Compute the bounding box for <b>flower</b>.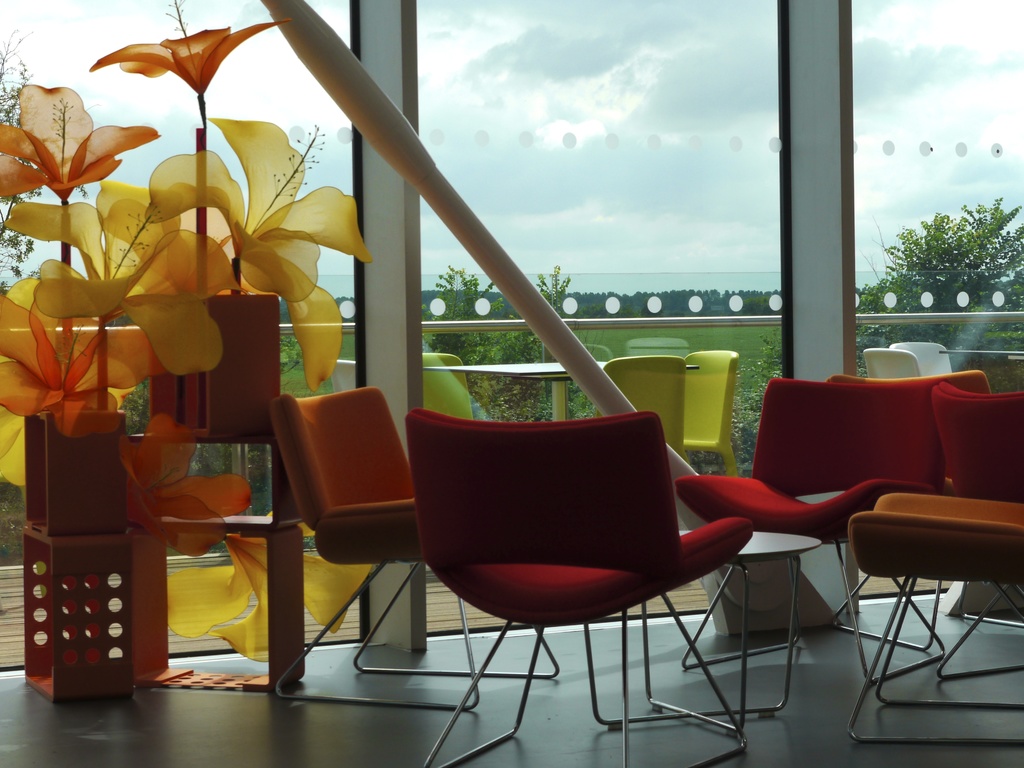
<bbox>3, 172, 250, 380</bbox>.
